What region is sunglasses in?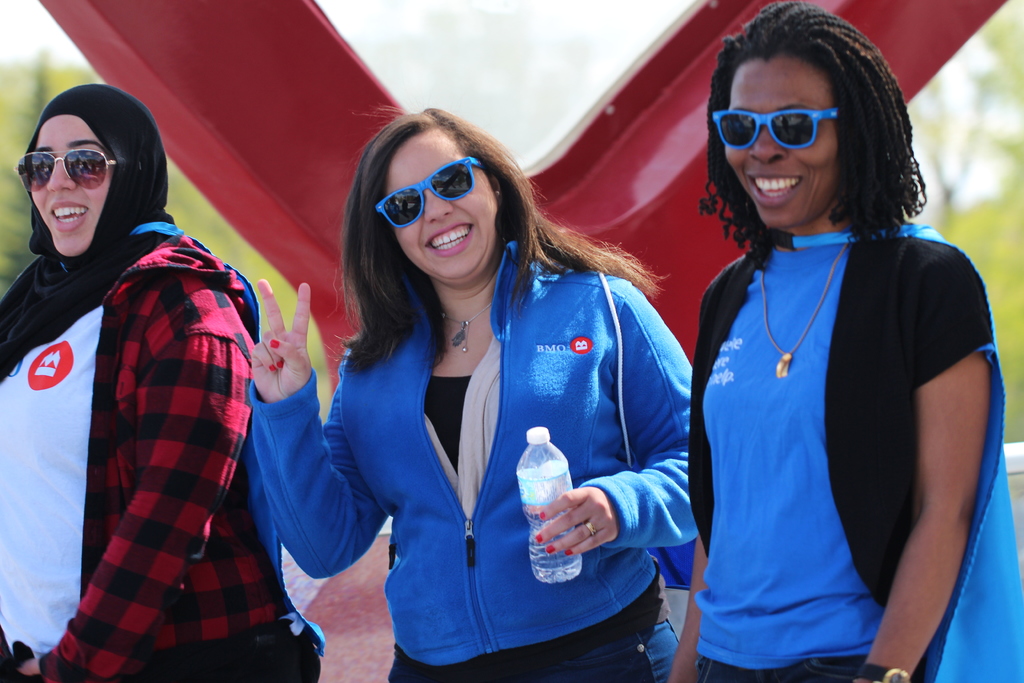
(712,111,841,150).
